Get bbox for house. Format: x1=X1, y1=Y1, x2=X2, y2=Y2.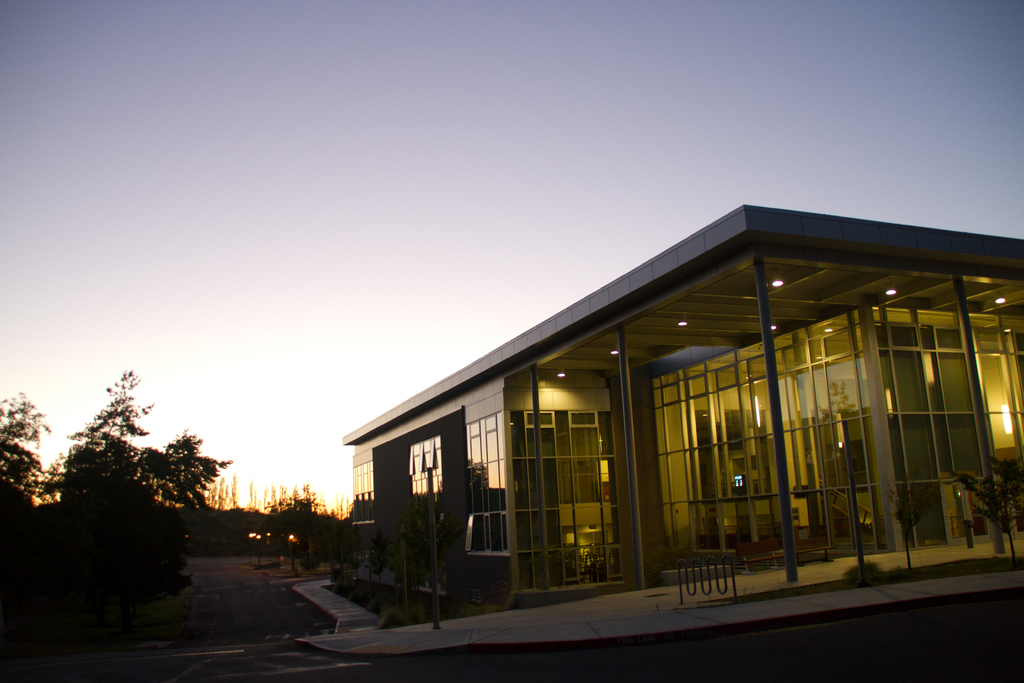
x1=344, y1=205, x2=1023, y2=609.
